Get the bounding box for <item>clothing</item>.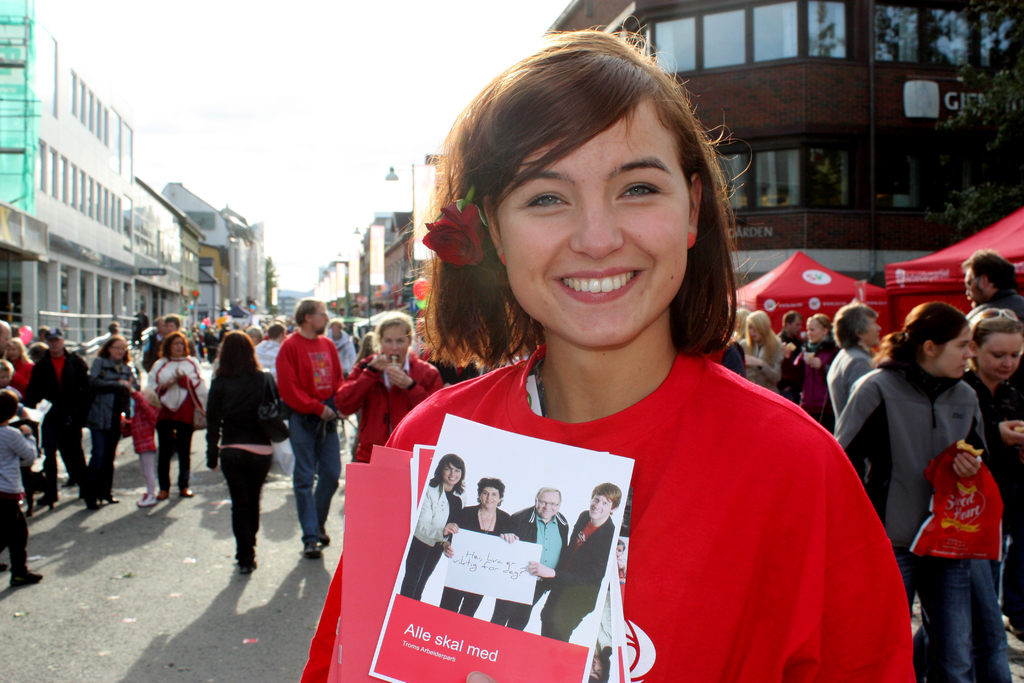
detection(535, 506, 612, 645).
